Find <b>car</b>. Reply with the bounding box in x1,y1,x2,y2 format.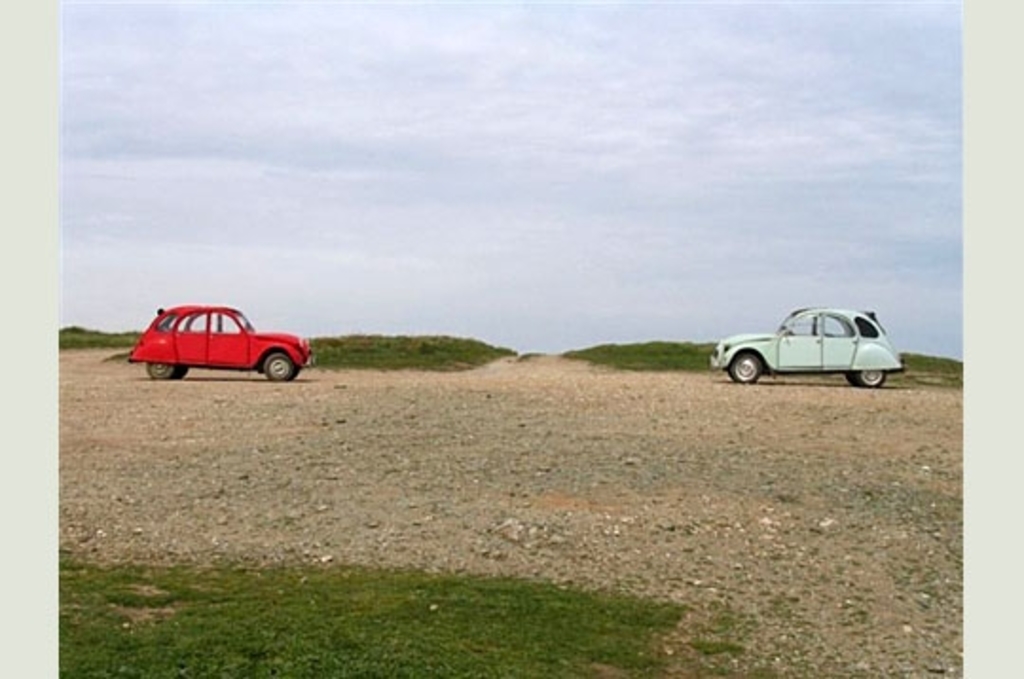
129,303,309,381.
